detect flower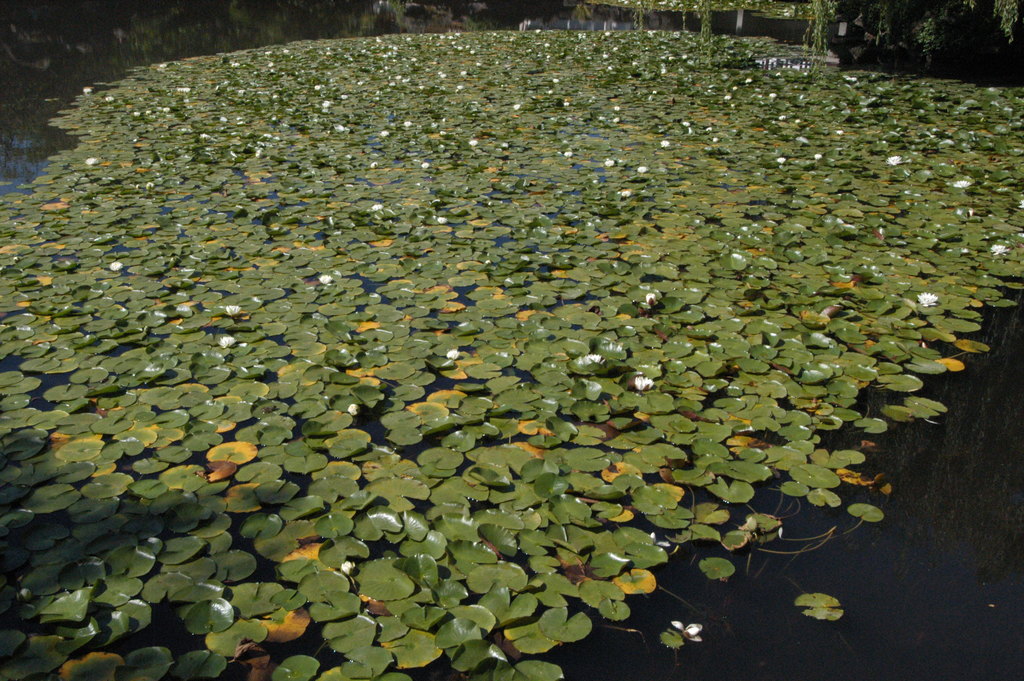
<region>447, 348, 462, 363</region>
